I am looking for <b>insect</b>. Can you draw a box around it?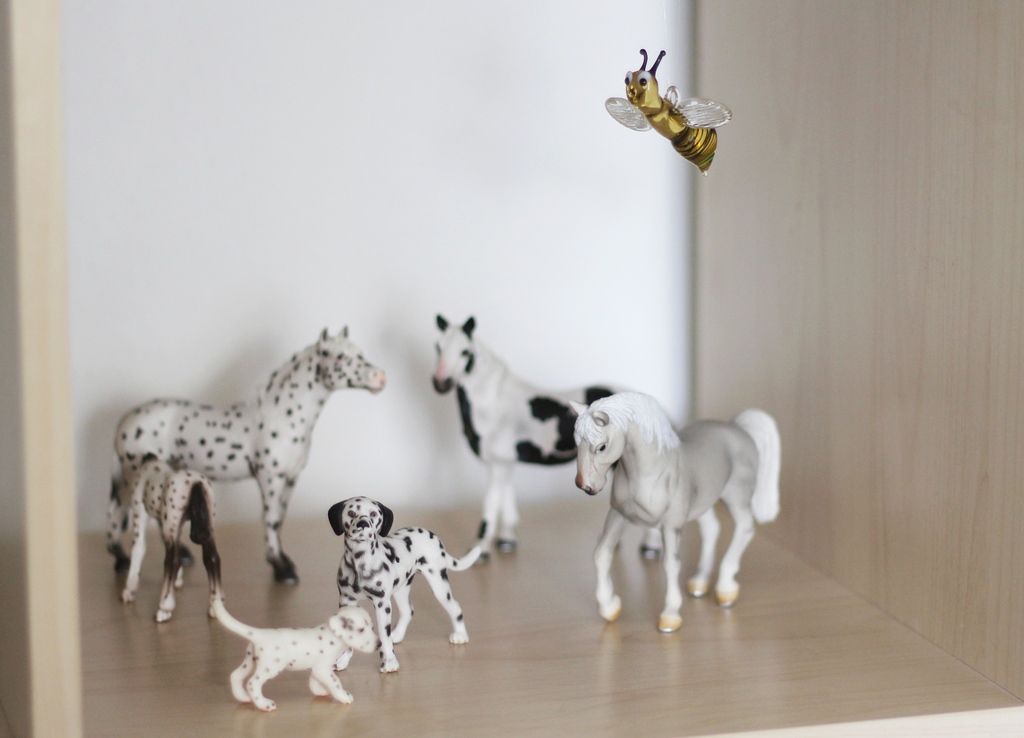
Sure, the bounding box is bbox=(604, 45, 735, 184).
